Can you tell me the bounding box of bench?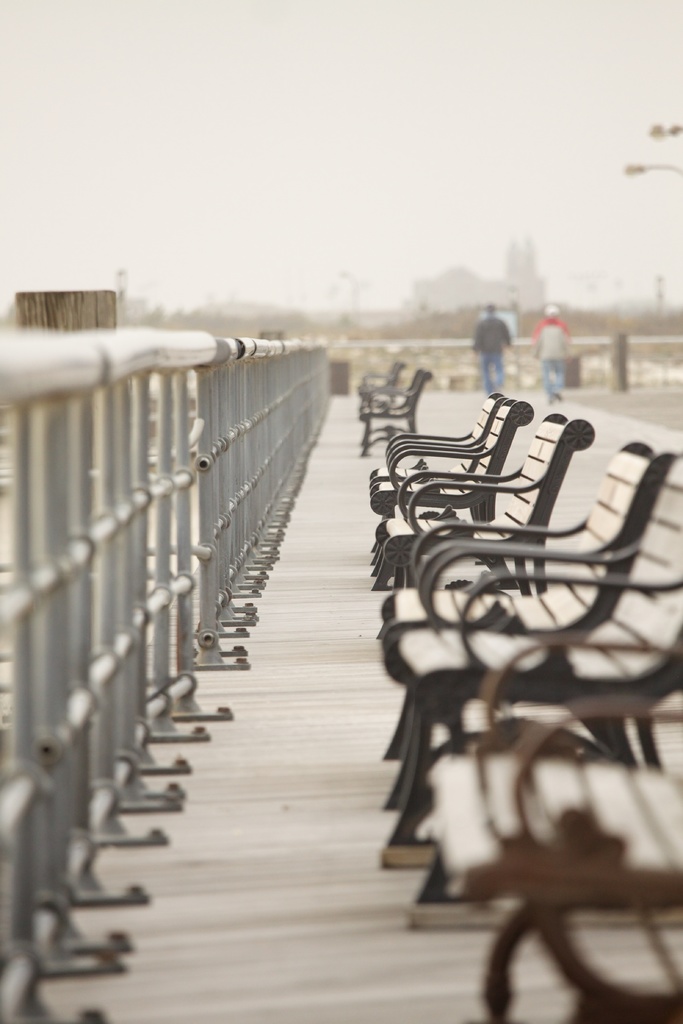
crop(345, 349, 401, 402).
